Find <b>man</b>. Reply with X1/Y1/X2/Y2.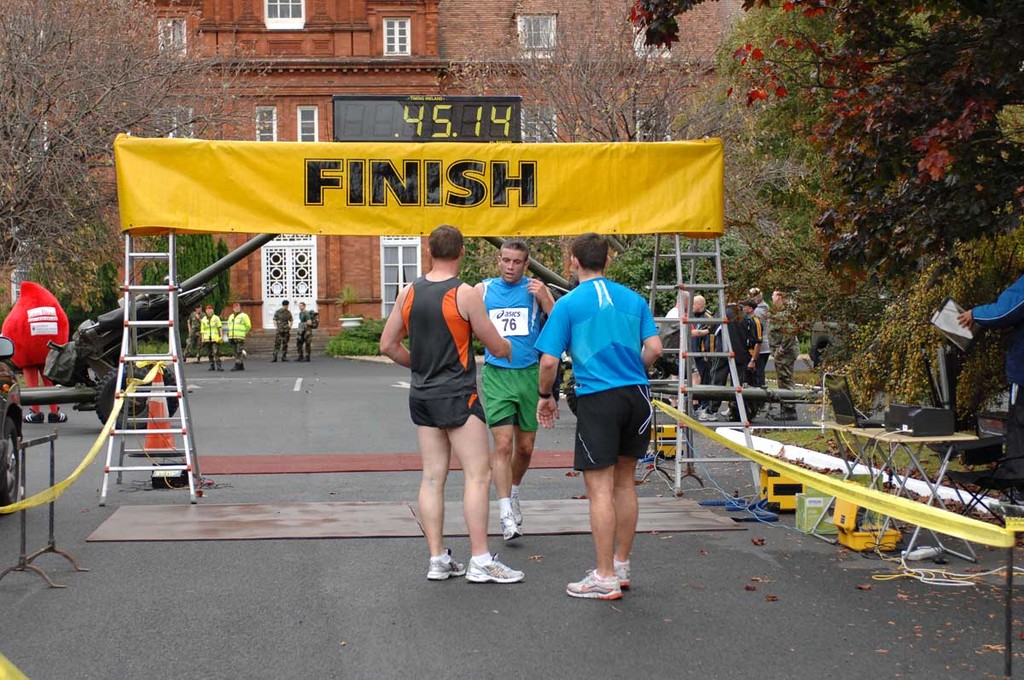
183/305/204/361.
